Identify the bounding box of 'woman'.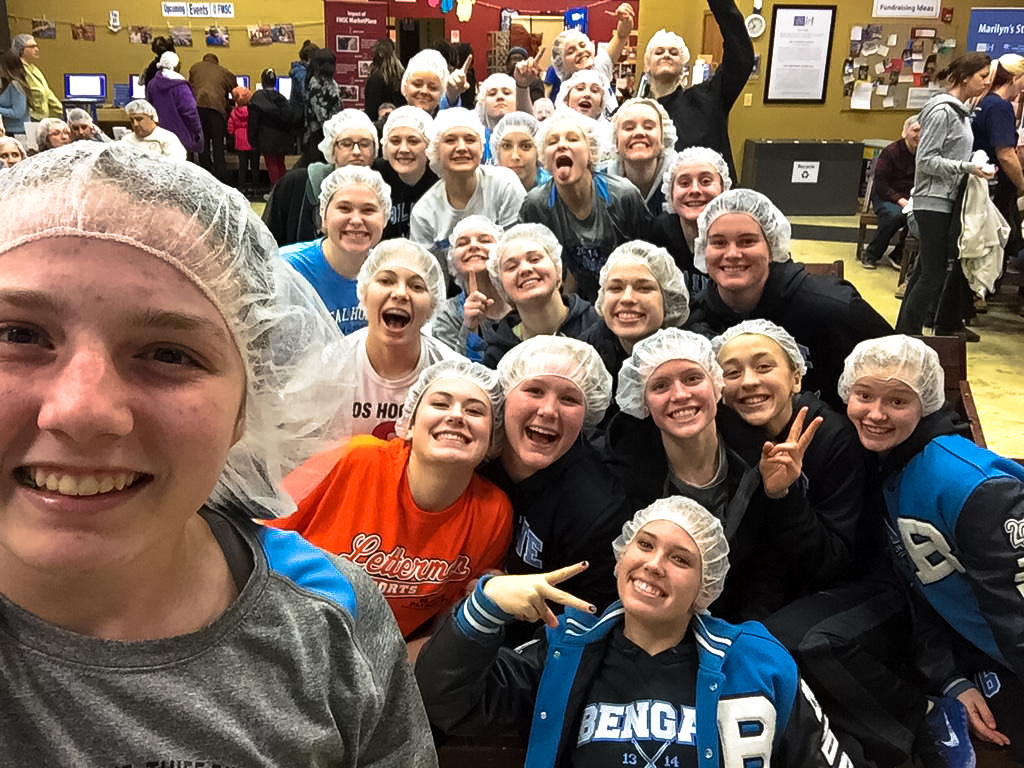
719:313:913:675.
